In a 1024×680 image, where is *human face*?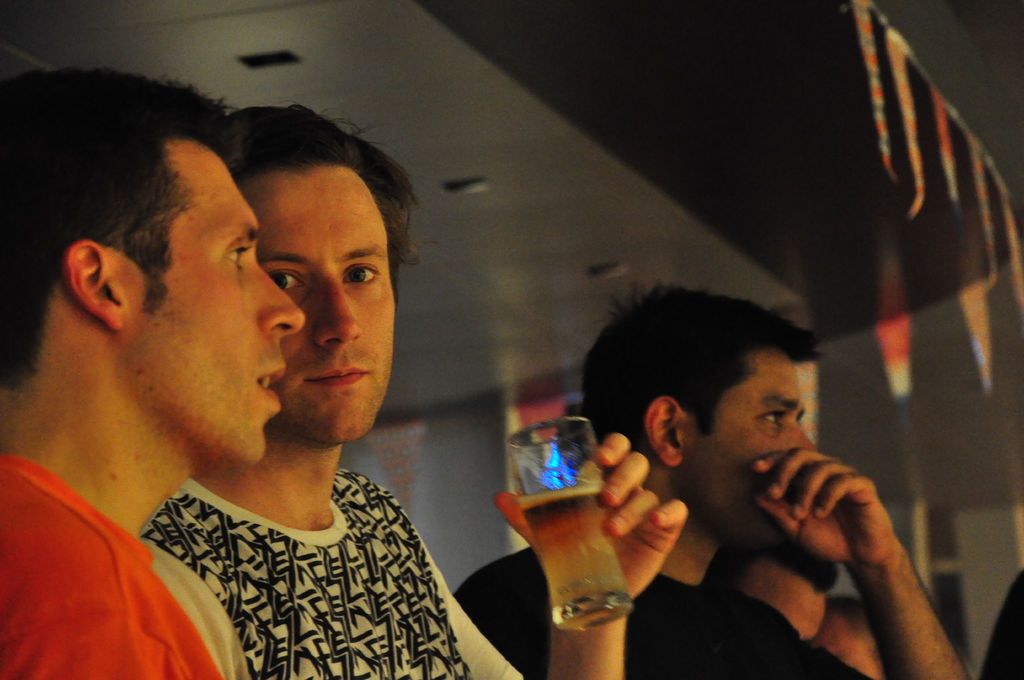
pyautogui.locateOnScreen(237, 162, 394, 447).
